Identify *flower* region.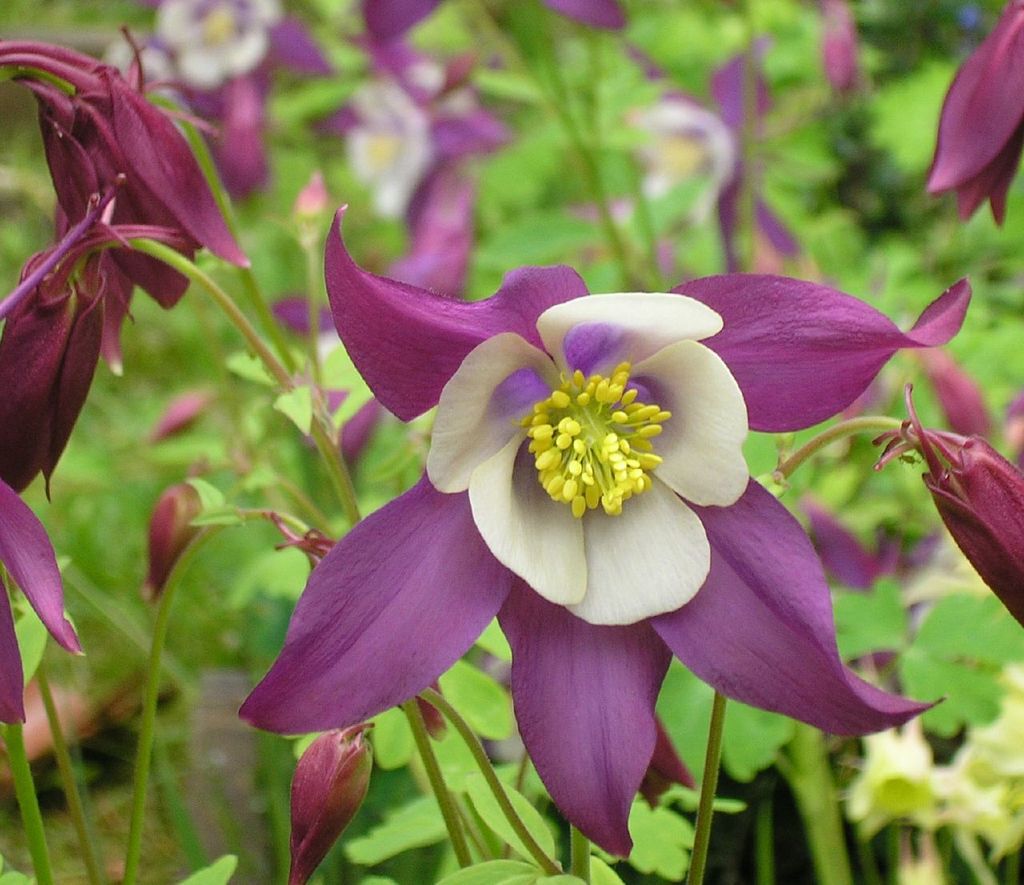
Region: <box>93,0,328,201</box>.
